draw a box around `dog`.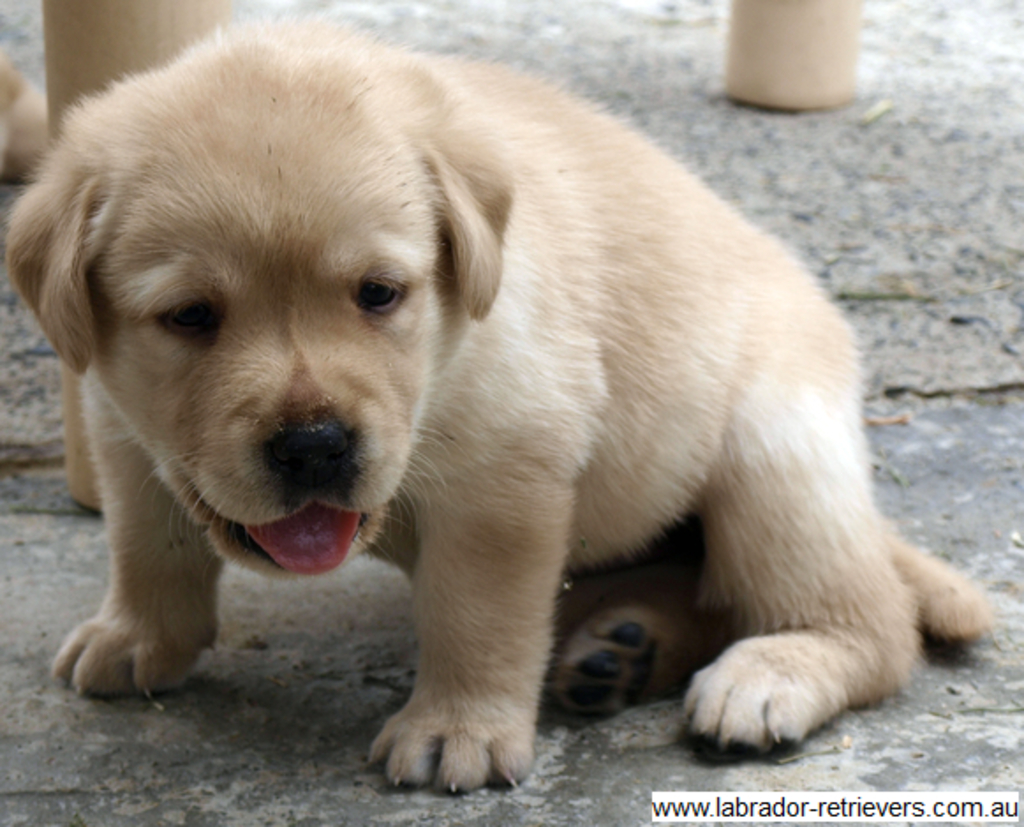
0/55/51/189.
